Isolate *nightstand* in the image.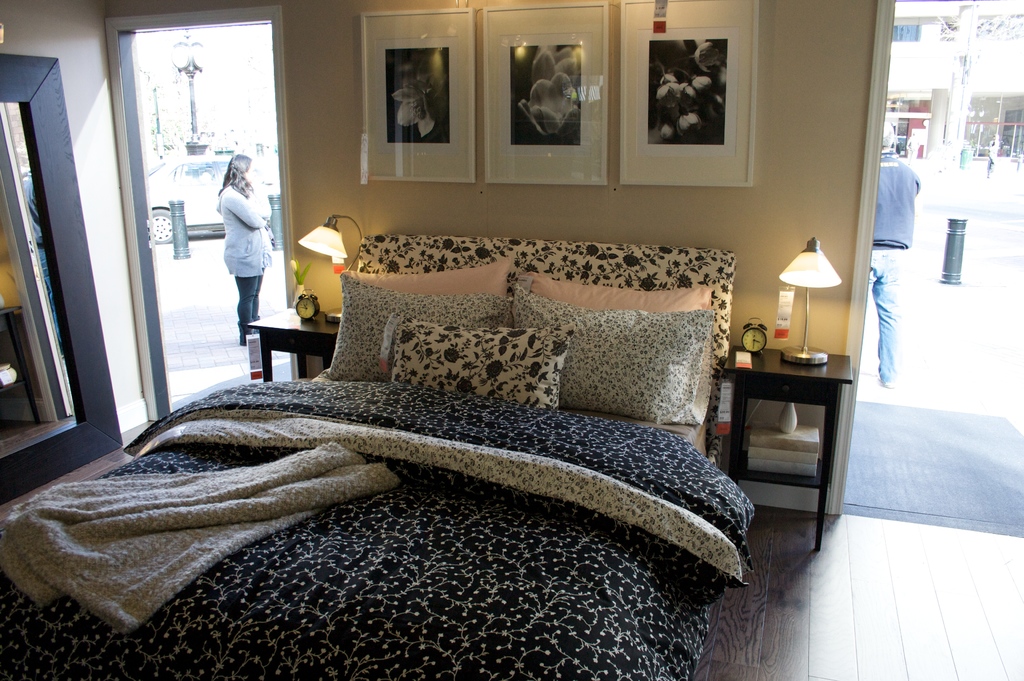
Isolated region: region(731, 320, 861, 534).
